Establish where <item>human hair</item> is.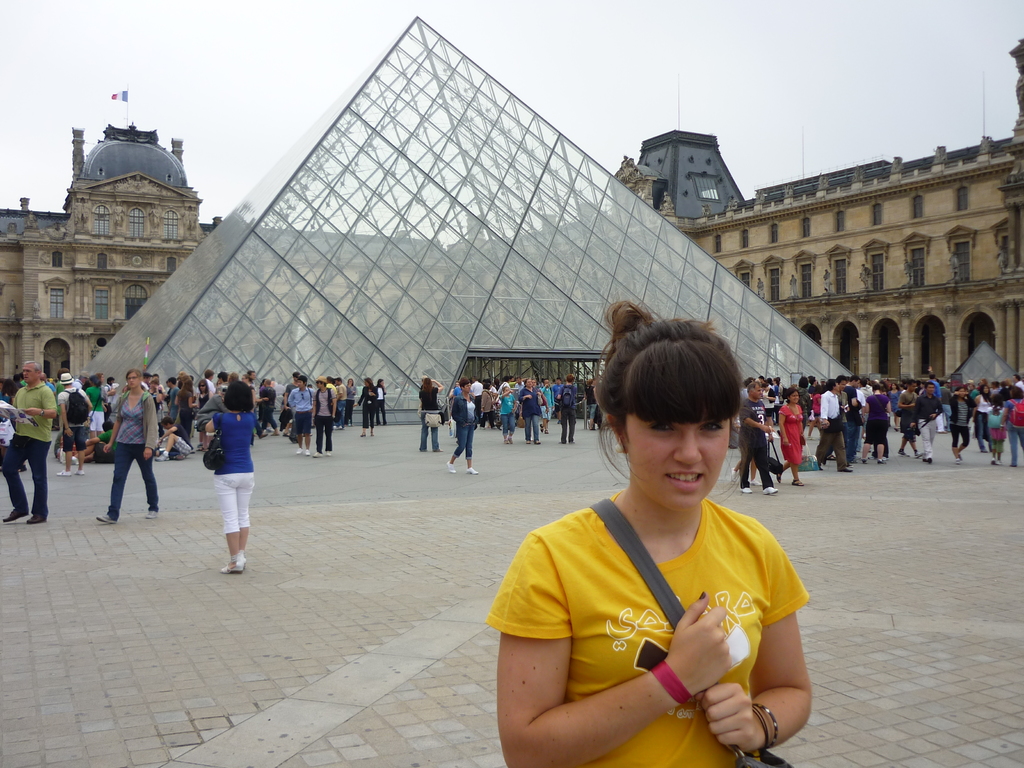
Established at l=107, t=374, r=113, b=385.
